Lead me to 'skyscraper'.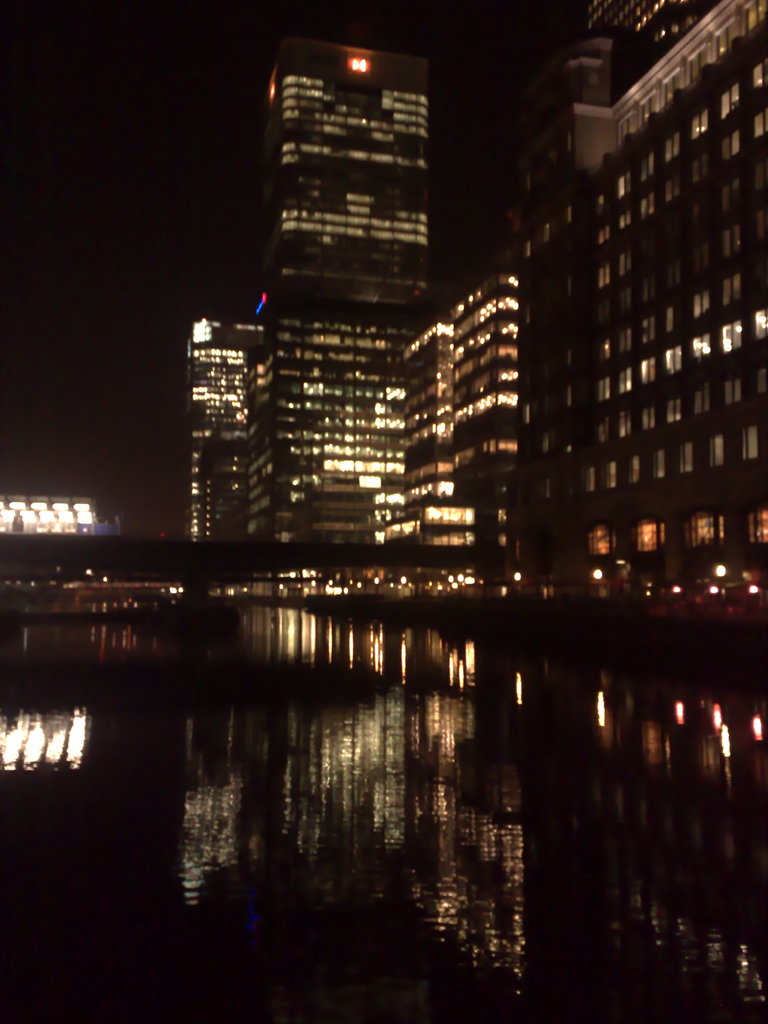
Lead to rect(211, 43, 490, 577).
